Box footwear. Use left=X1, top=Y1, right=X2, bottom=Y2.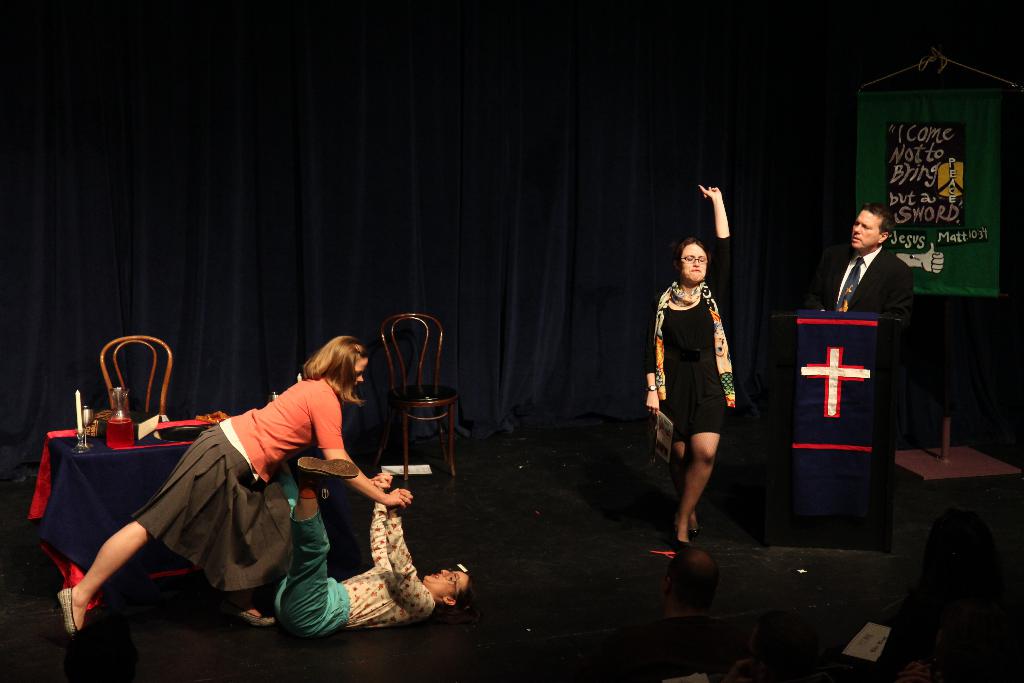
left=295, top=452, right=359, bottom=475.
